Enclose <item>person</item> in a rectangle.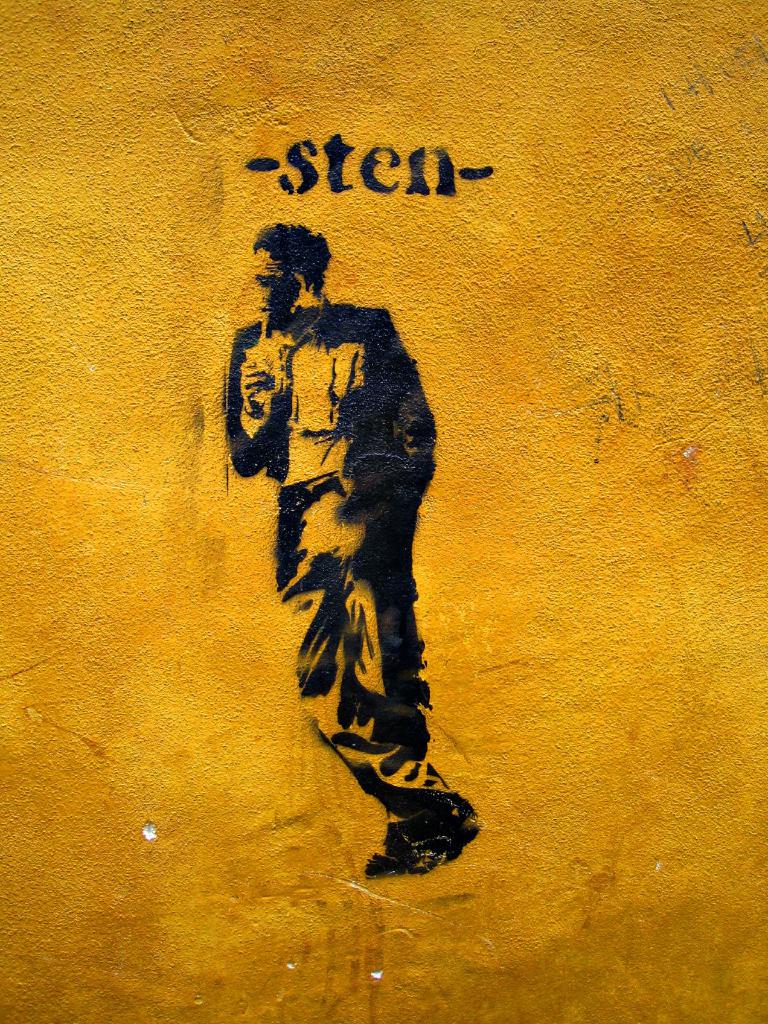
[left=207, top=214, right=477, bottom=910].
